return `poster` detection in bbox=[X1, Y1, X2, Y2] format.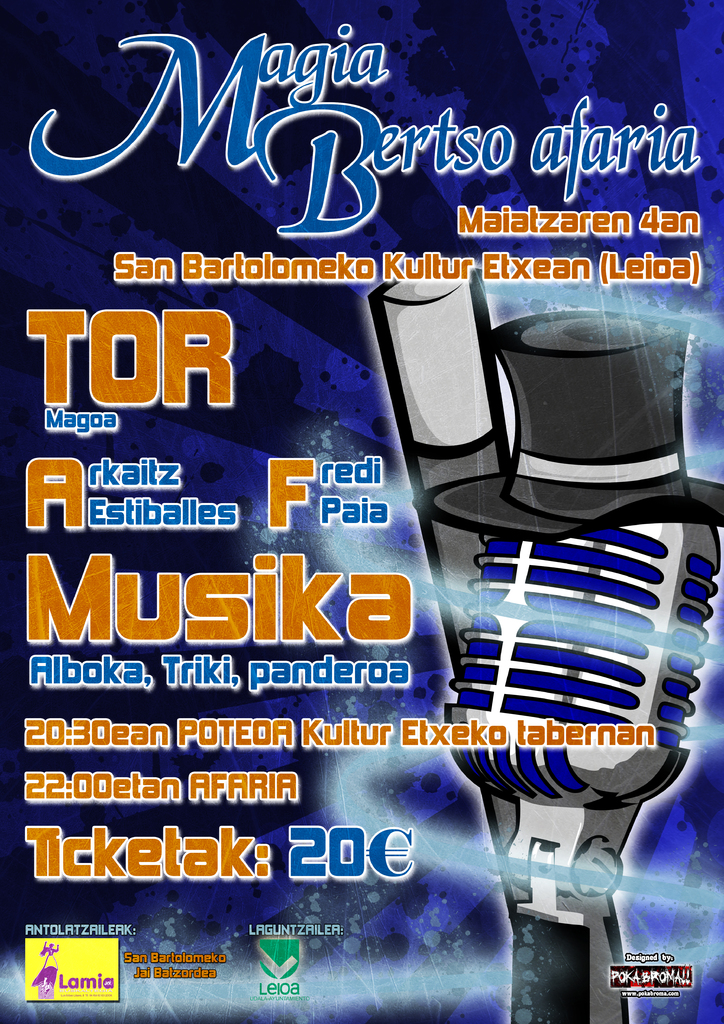
bbox=[0, 0, 723, 1023].
